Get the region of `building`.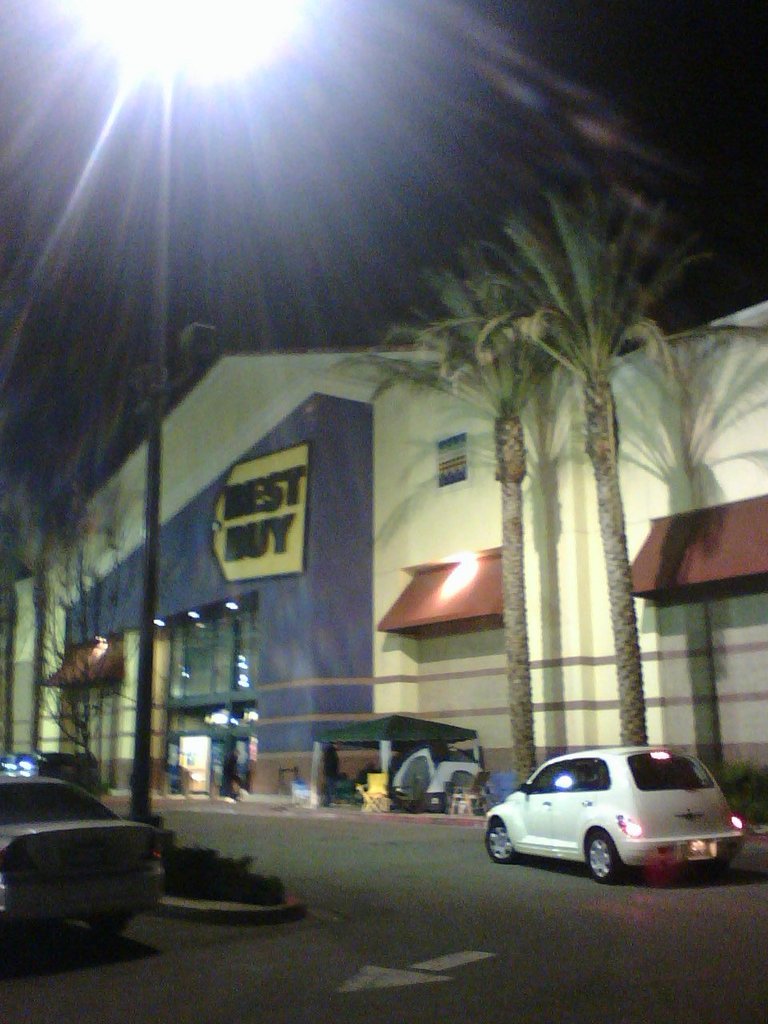
BBox(0, 307, 767, 854).
